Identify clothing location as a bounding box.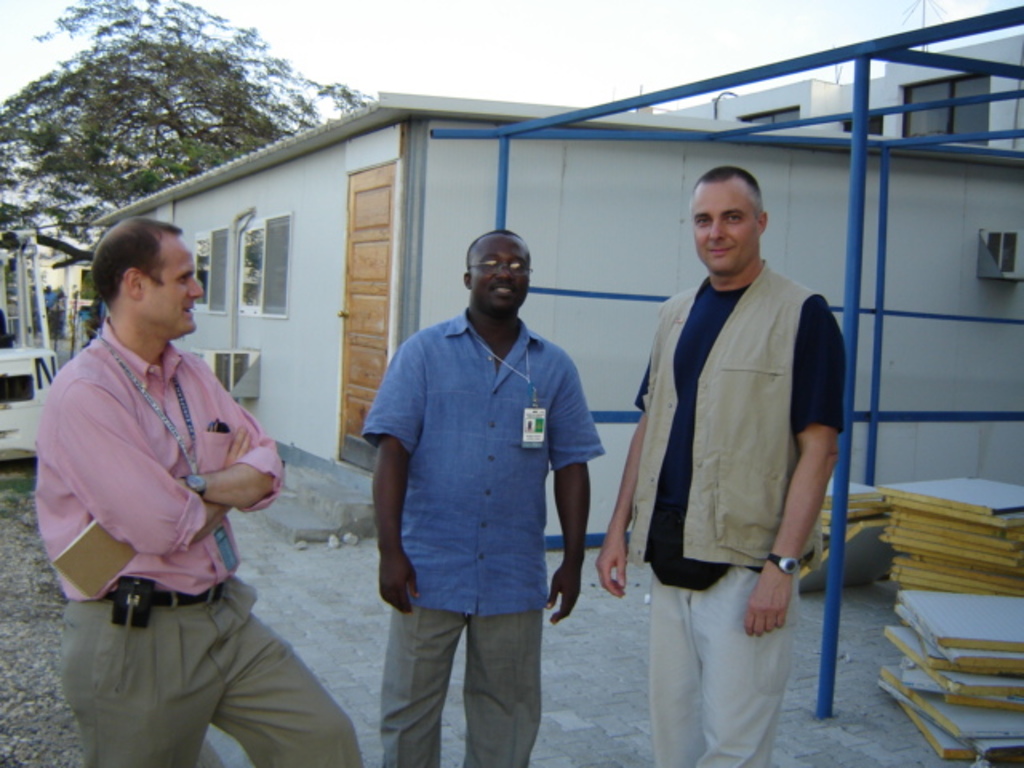
(x1=360, y1=307, x2=605, y2=766).
